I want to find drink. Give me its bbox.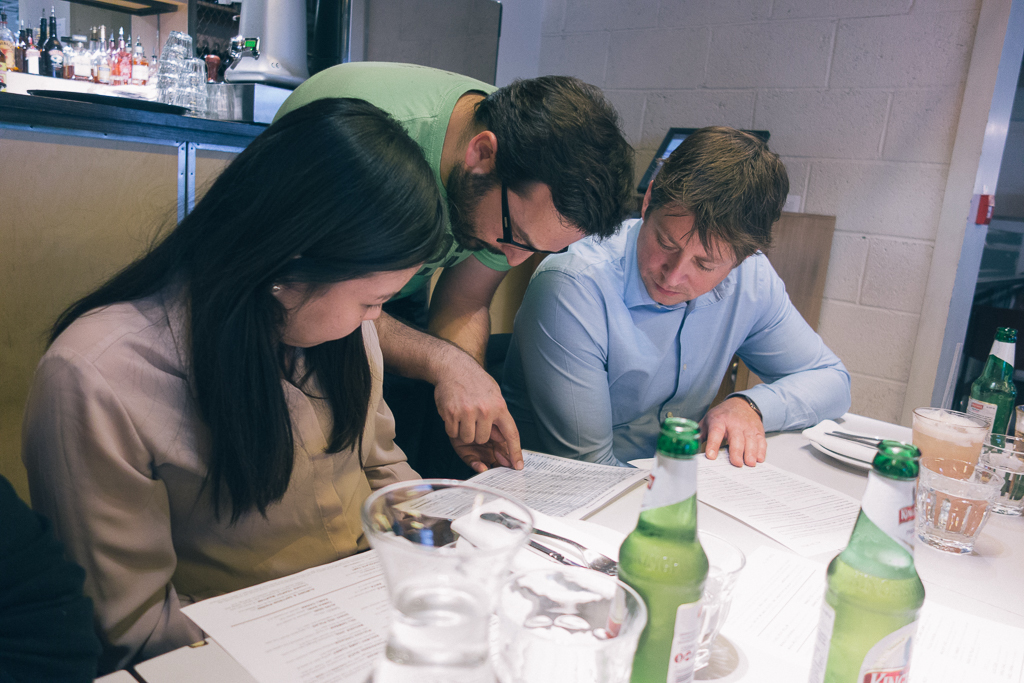
809 557 926 682.
